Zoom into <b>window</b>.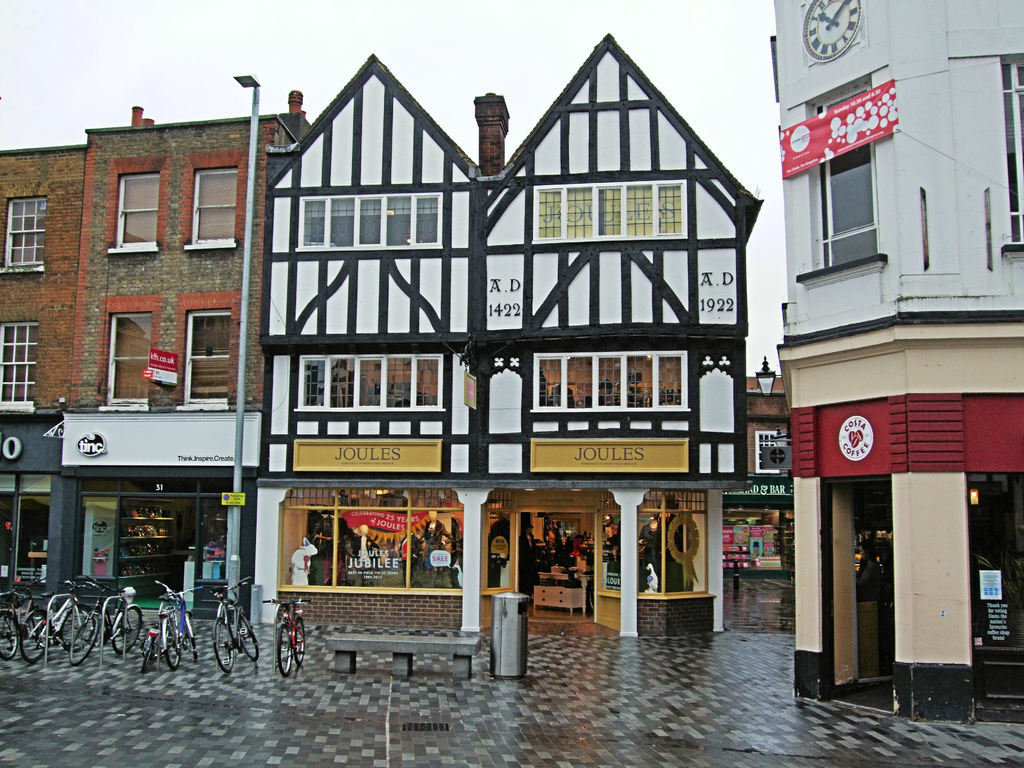
Zoom target: <bbox>385, 195, 415, 248</bbox>.
